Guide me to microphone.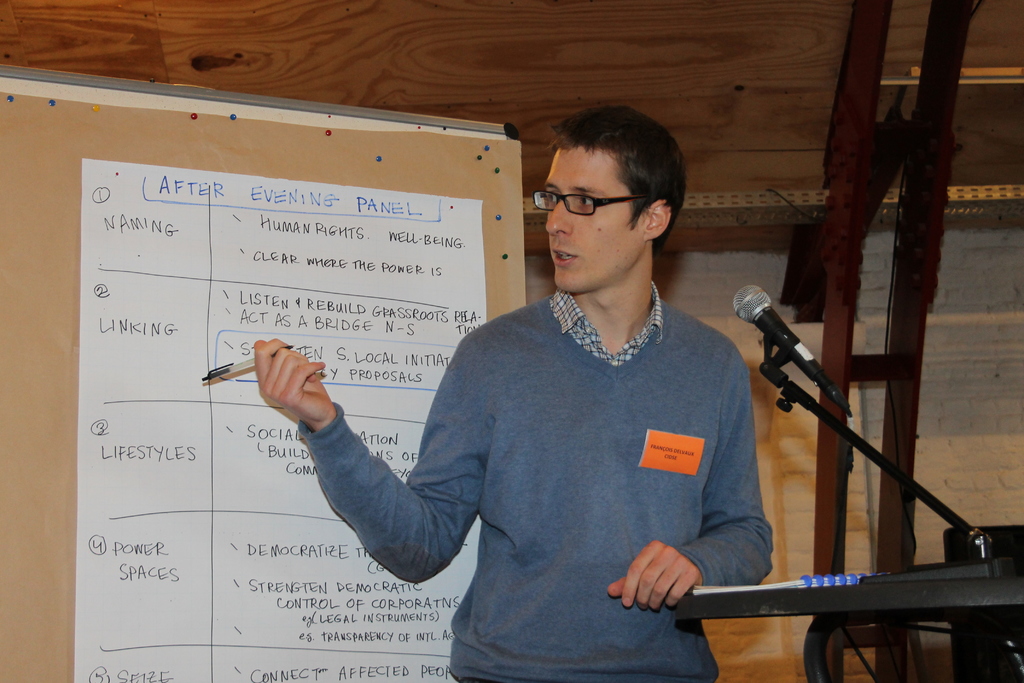
Guidance: select_region(742, 297, 916, 565).
